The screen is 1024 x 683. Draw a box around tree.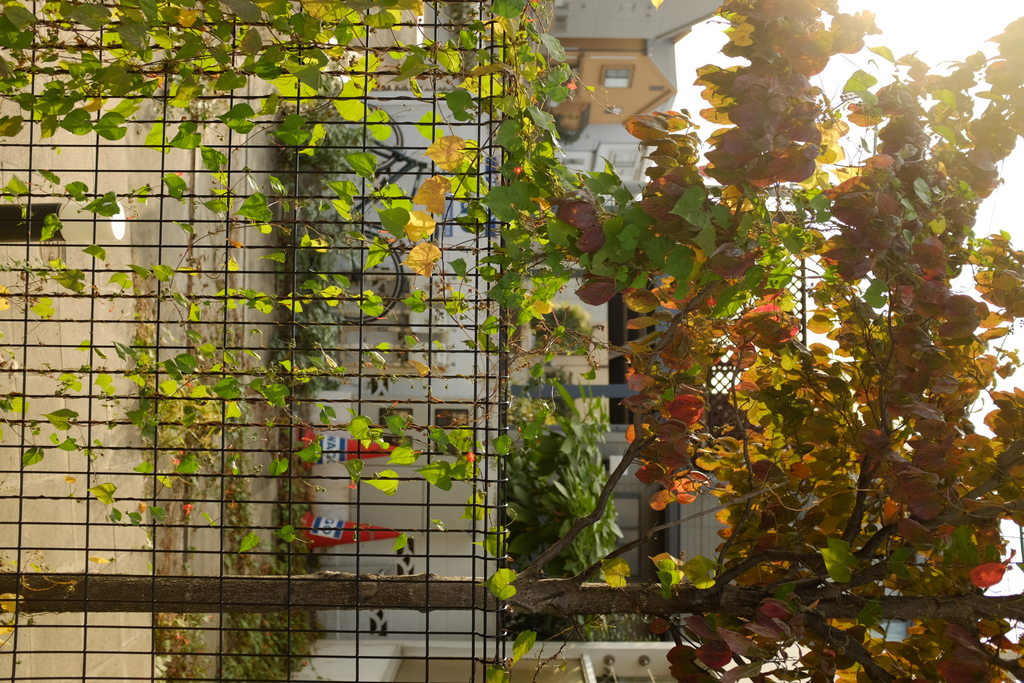
<region>0, 0, 1023, 682</region>.
